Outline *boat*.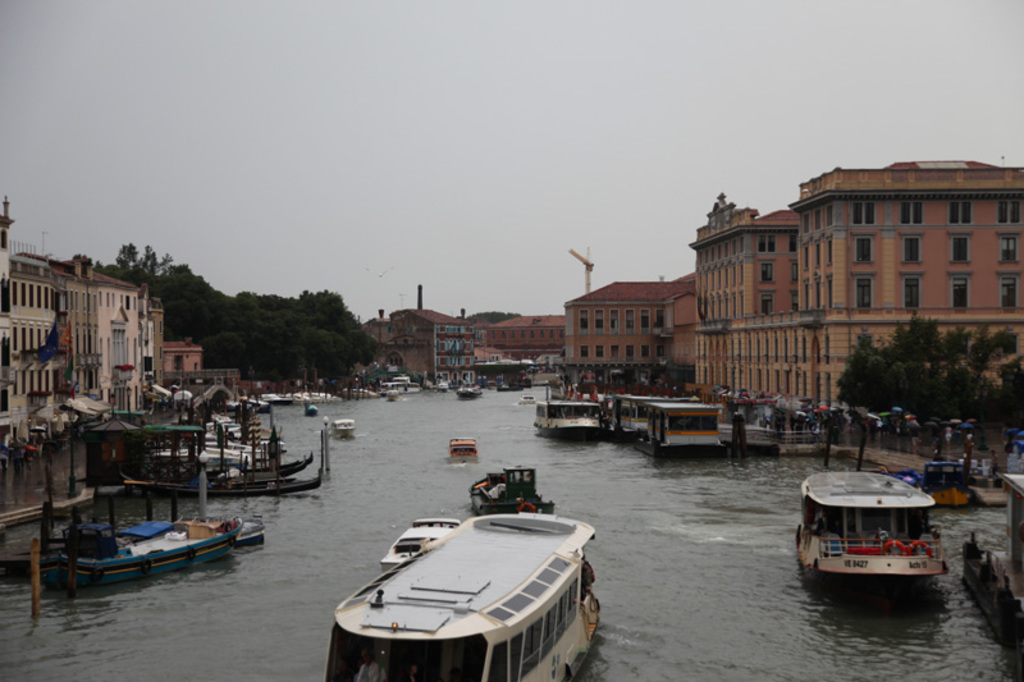
Outline: (x1=378, y1=514, x2=451, y2=571).
